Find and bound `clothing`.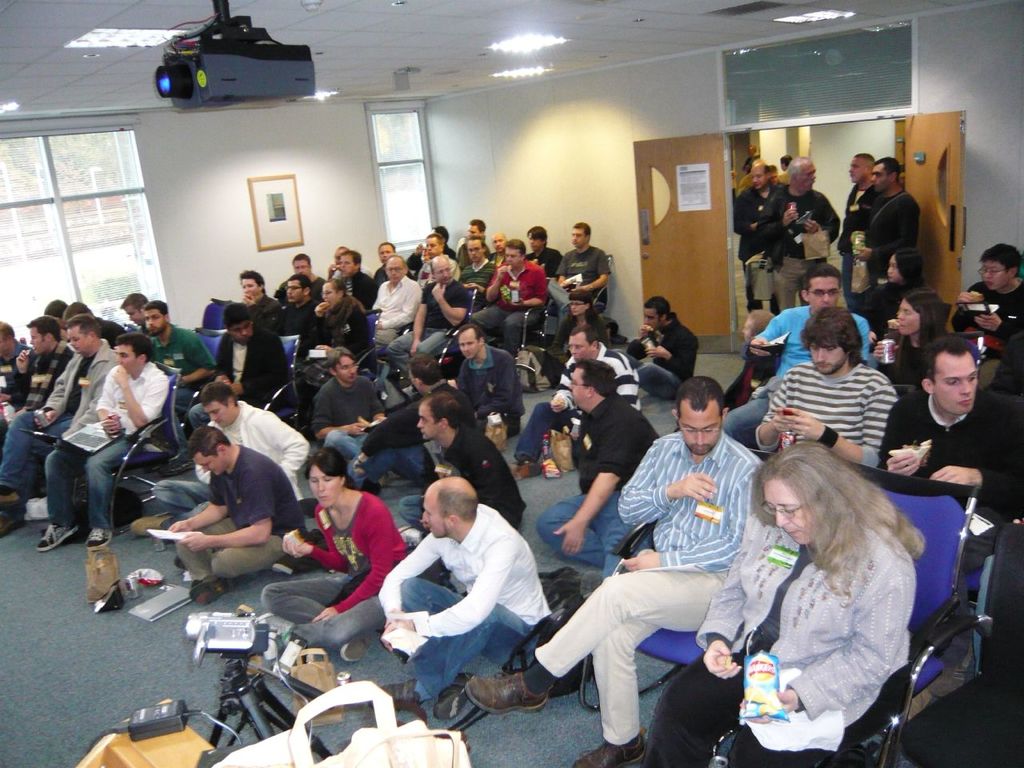
Bound: box=[455, 338, 539, 427].
